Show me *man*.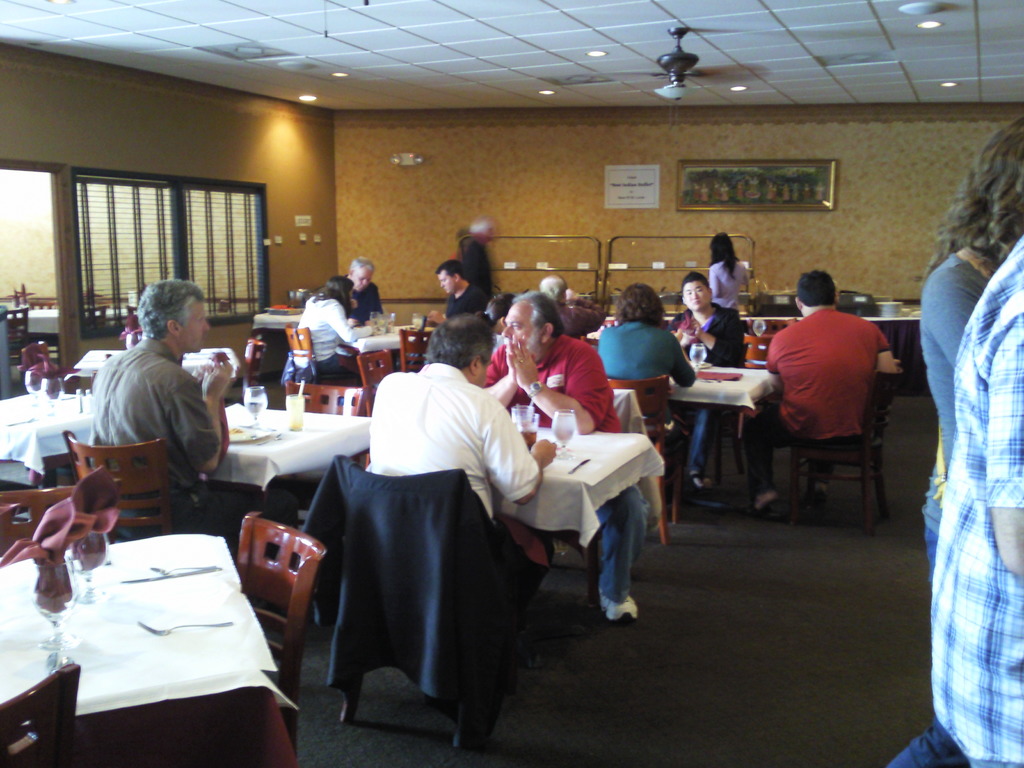
*man* is here: x1=339 y1=260 x2=387 y2=323.
